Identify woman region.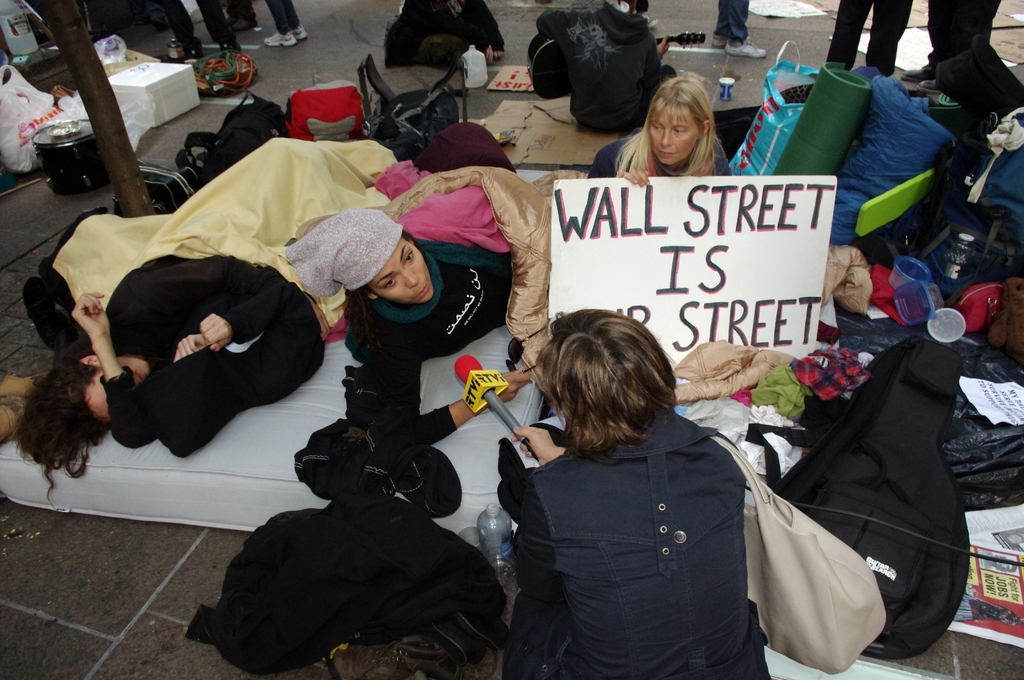
Region: 489:298:785:679.
